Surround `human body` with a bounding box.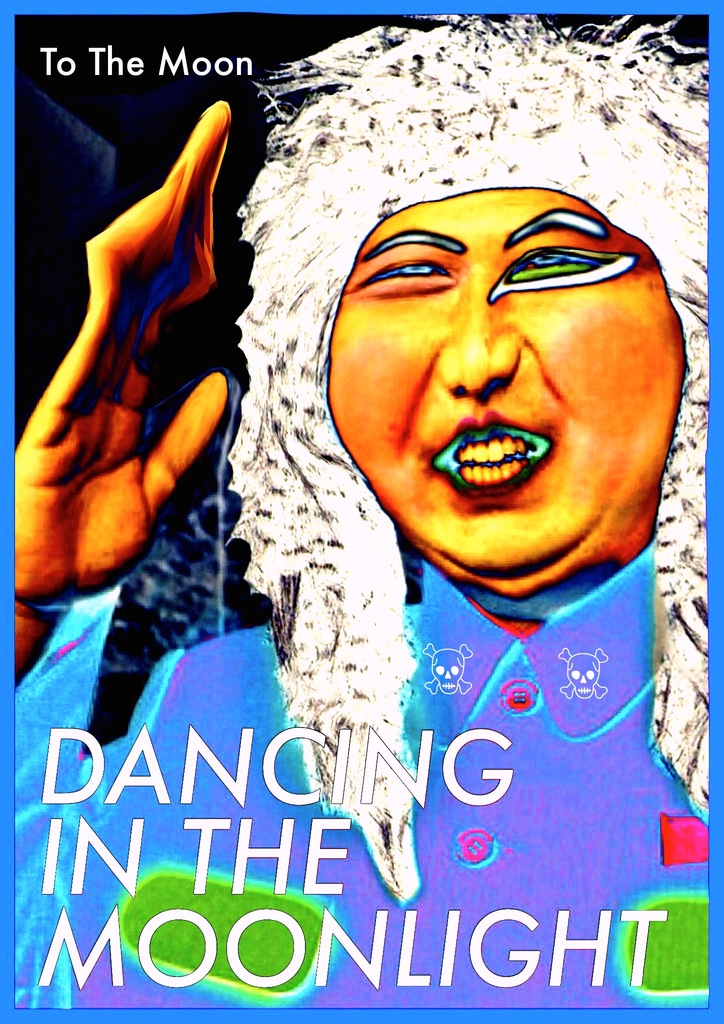
select_region(10, 0, 707, 1015).
